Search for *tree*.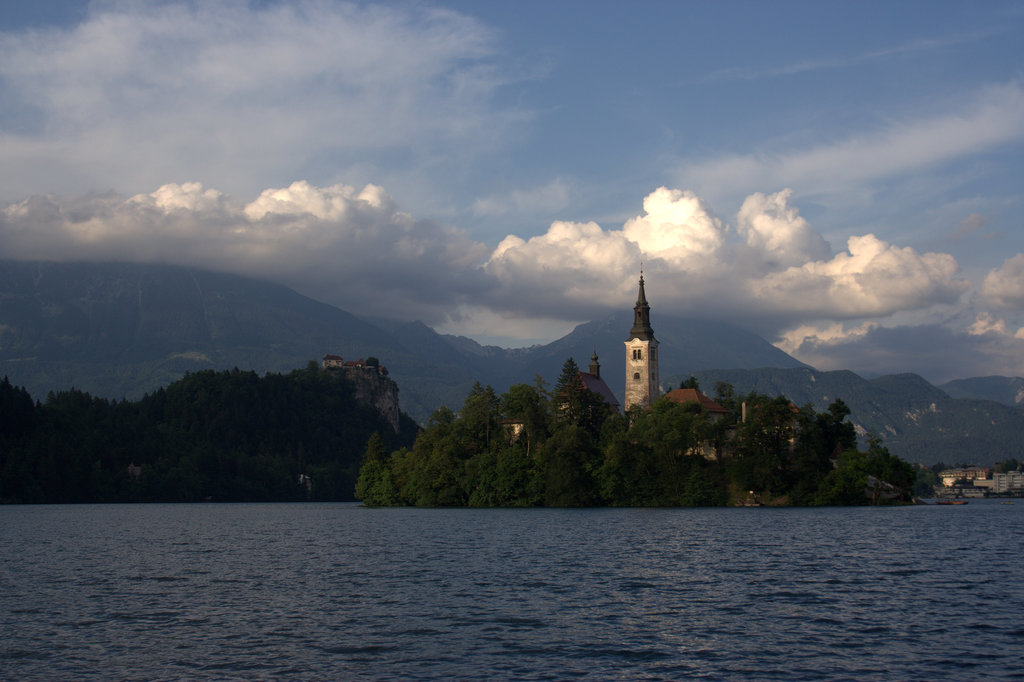
Found at pyautogui.locateOnScreen(454, 386, 513, 501).
